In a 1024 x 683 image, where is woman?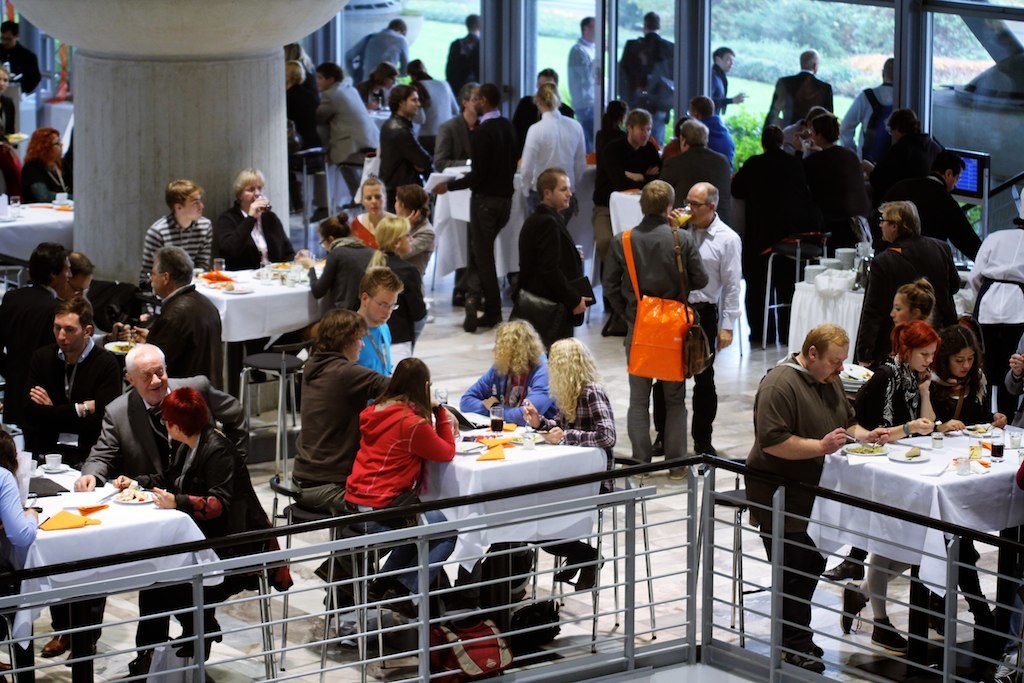
rect(348, 173, 401, 253).
